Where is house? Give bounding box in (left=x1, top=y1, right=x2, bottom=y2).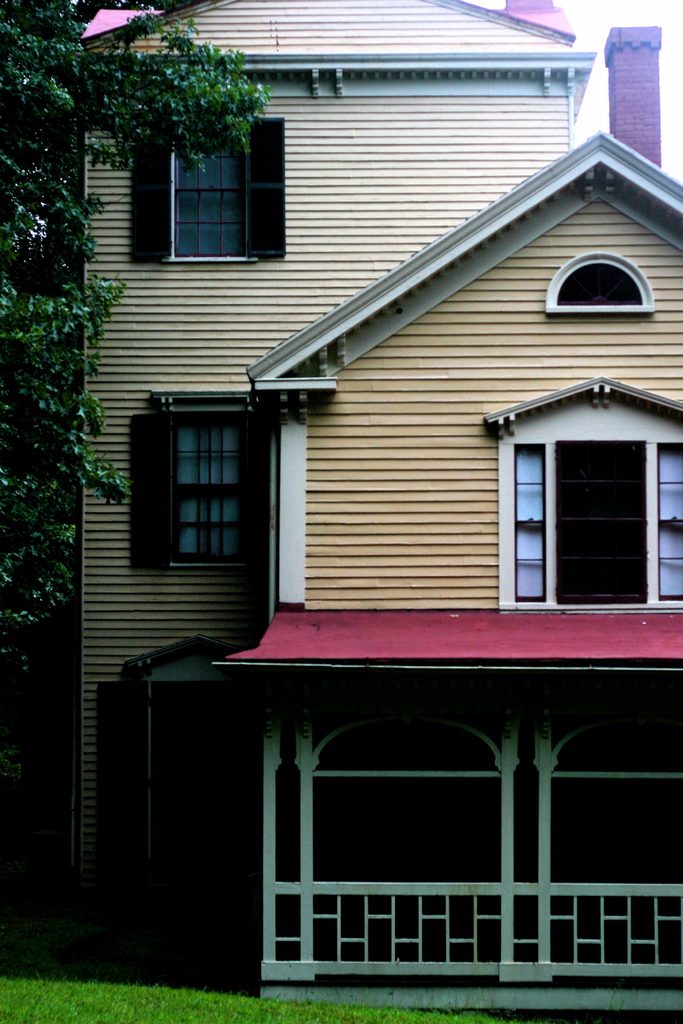
(left=77, top=0, right=682, bottom=1012).
